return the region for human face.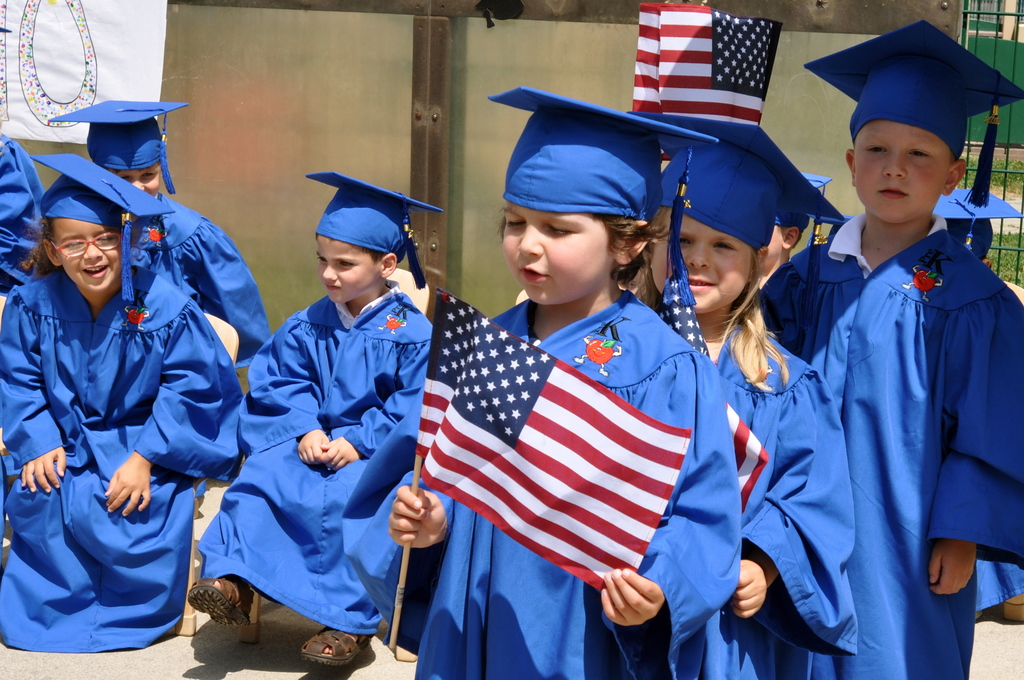
bbox=[763, 223, 794, 269].
